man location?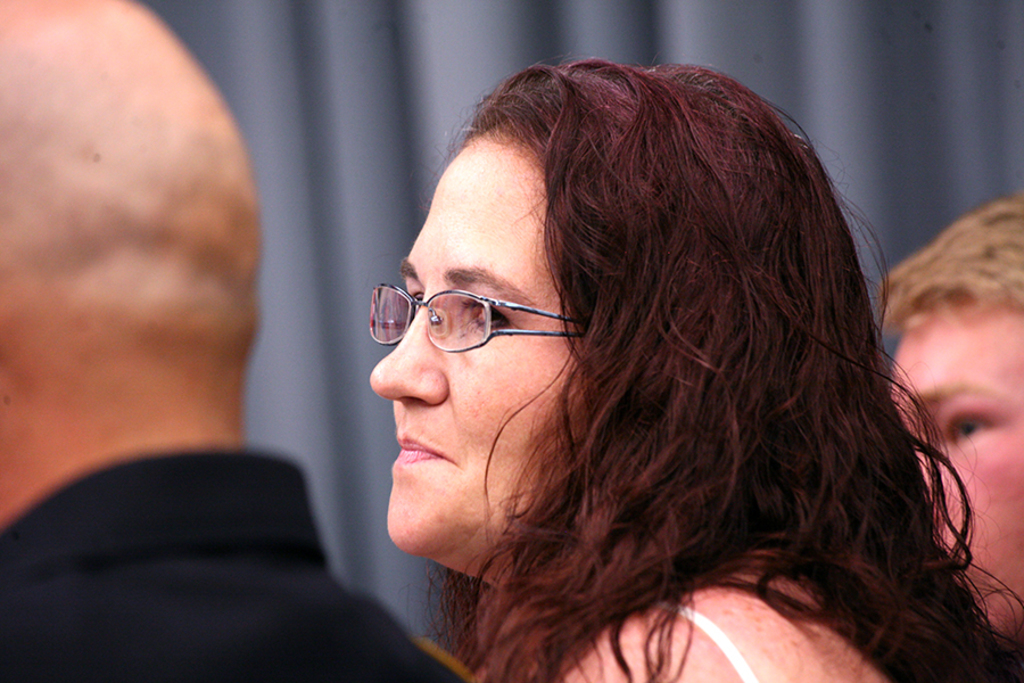
bbox(0, 0, 481, 682)
